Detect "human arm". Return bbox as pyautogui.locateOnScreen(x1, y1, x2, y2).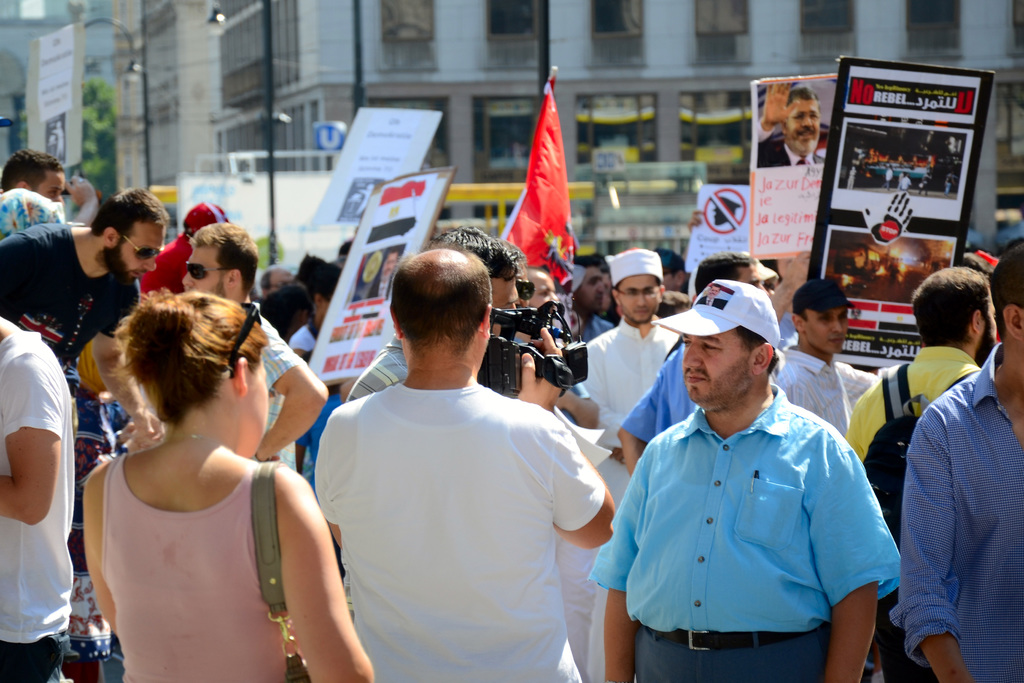
pyautogui.locateOnScreen(561, 336, 596, 393).
